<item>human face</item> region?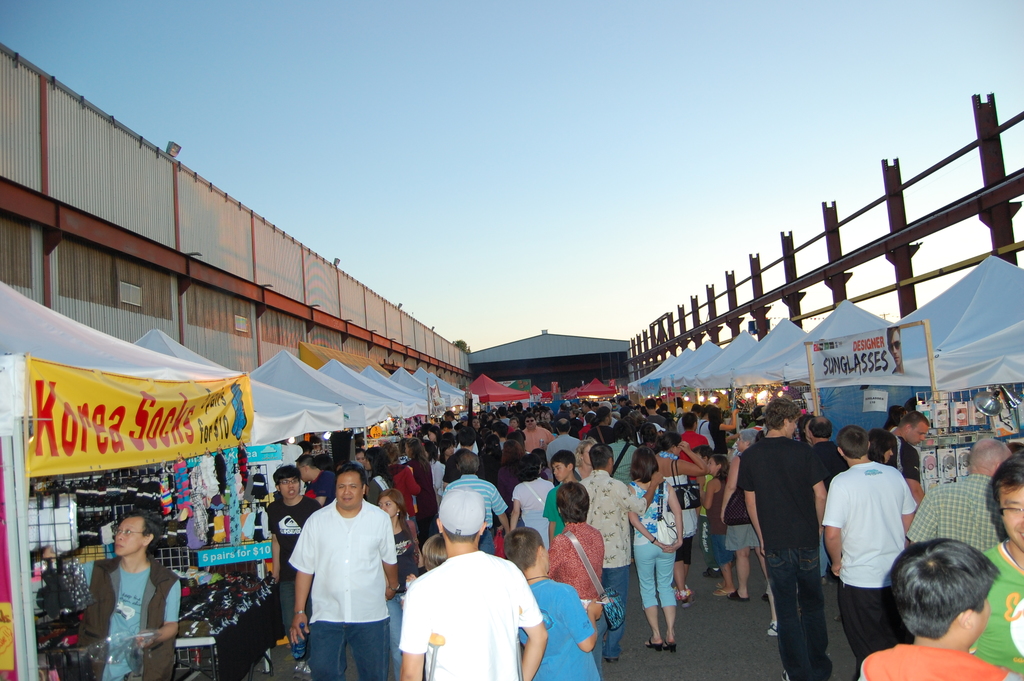
{"left": 114, "top": 515, "right": 147, "bottom": 557}
